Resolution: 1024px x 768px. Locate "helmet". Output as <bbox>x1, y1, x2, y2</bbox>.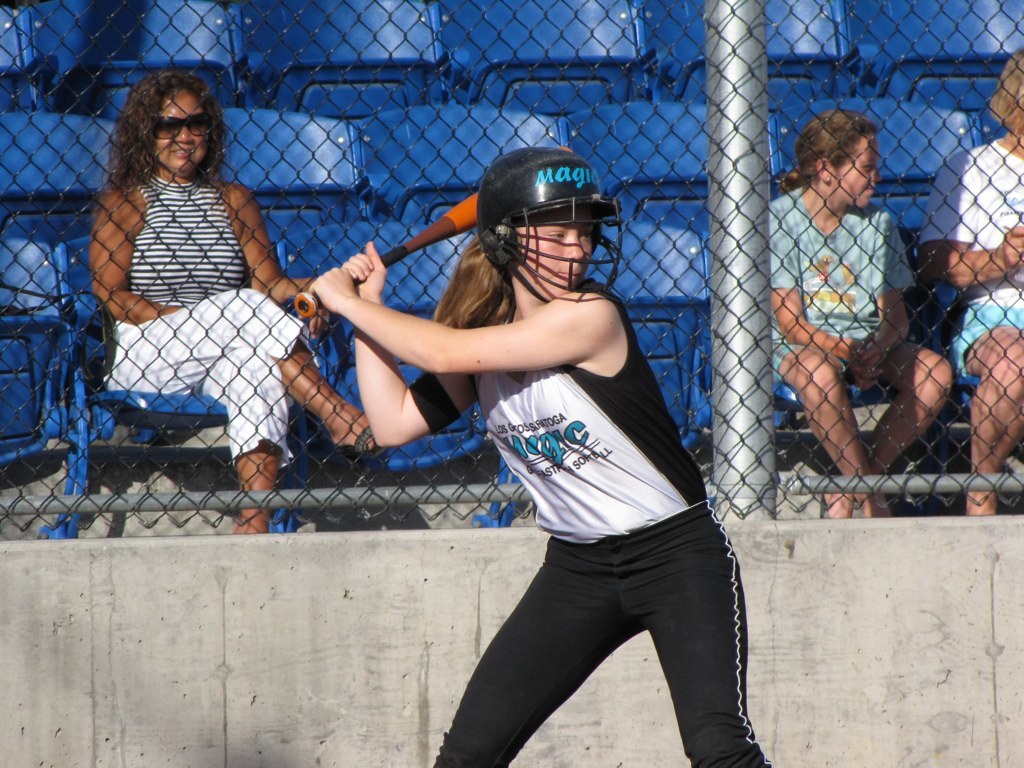
<bbox>476, 154, 602, 286</bbox>.
